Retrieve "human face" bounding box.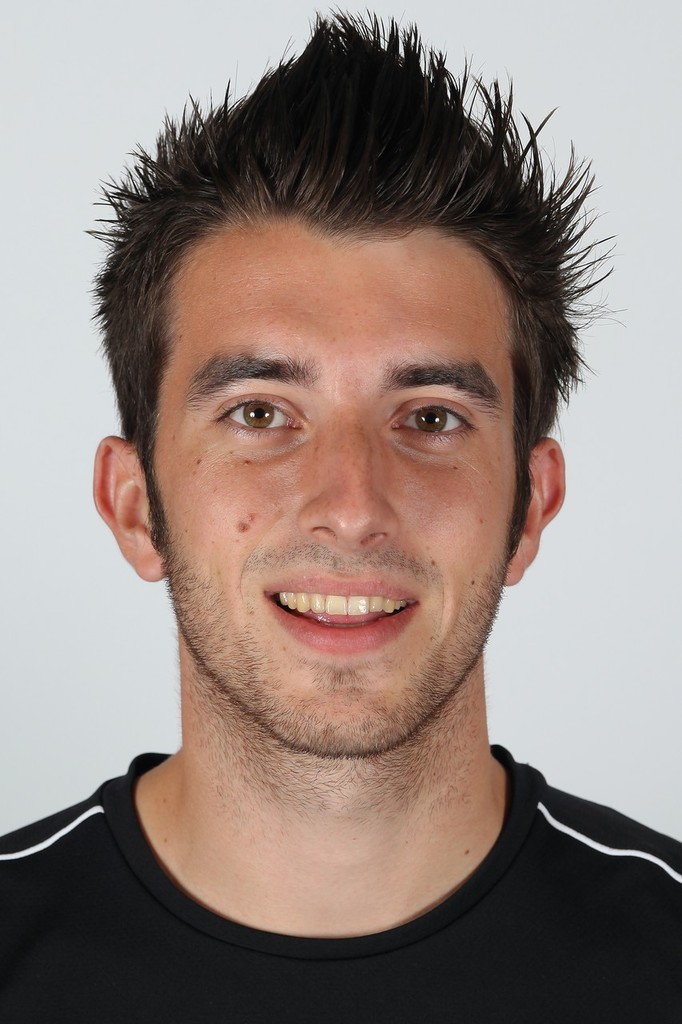
Bounding box: box(154, 206, 523, 753).
